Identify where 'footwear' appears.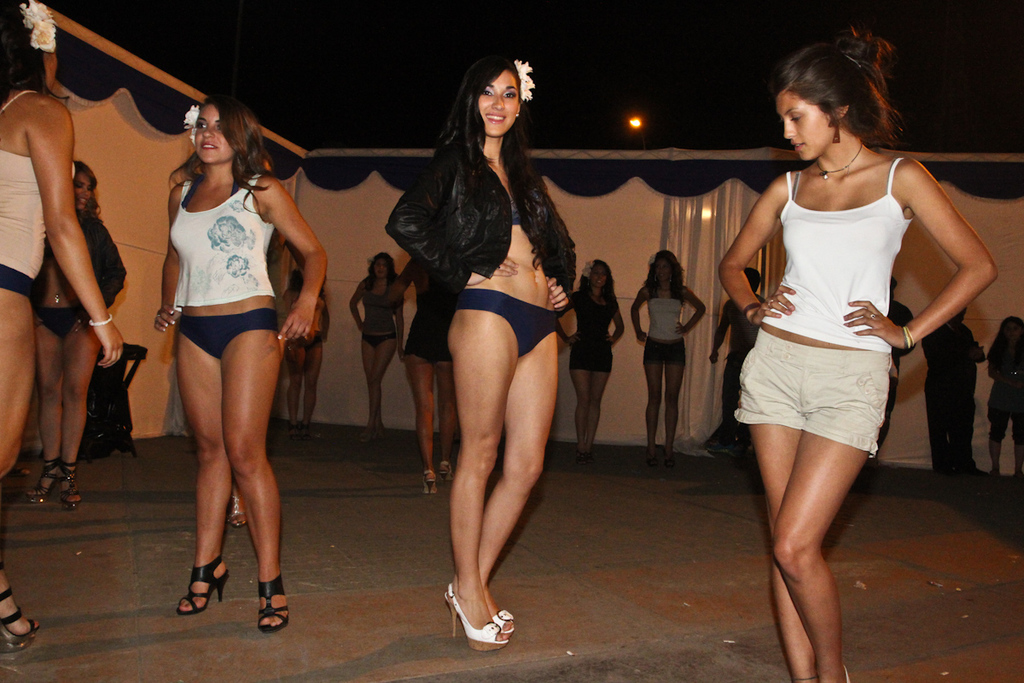
Appears at pyautogui.locateOnScreen(229, 494, 249, 530).
